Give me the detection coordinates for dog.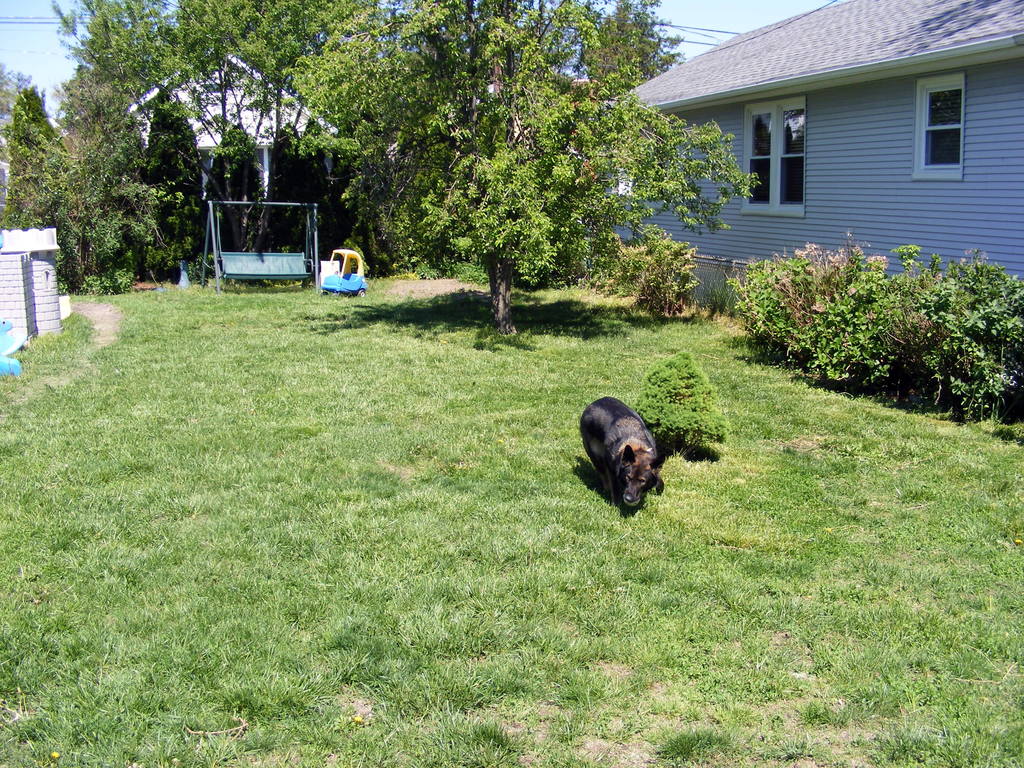
580 399 665 507.
